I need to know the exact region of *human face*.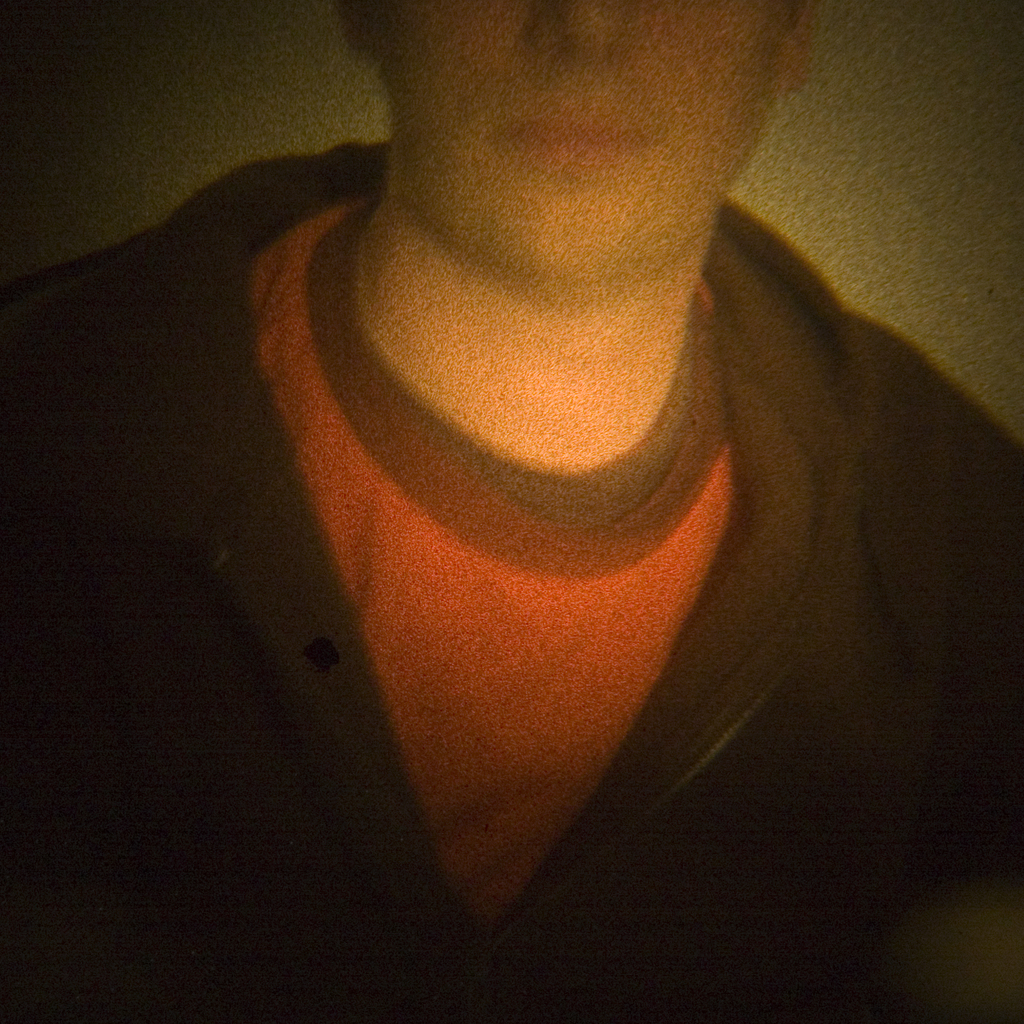
Region: bbox(380, 0, 774, 280).
